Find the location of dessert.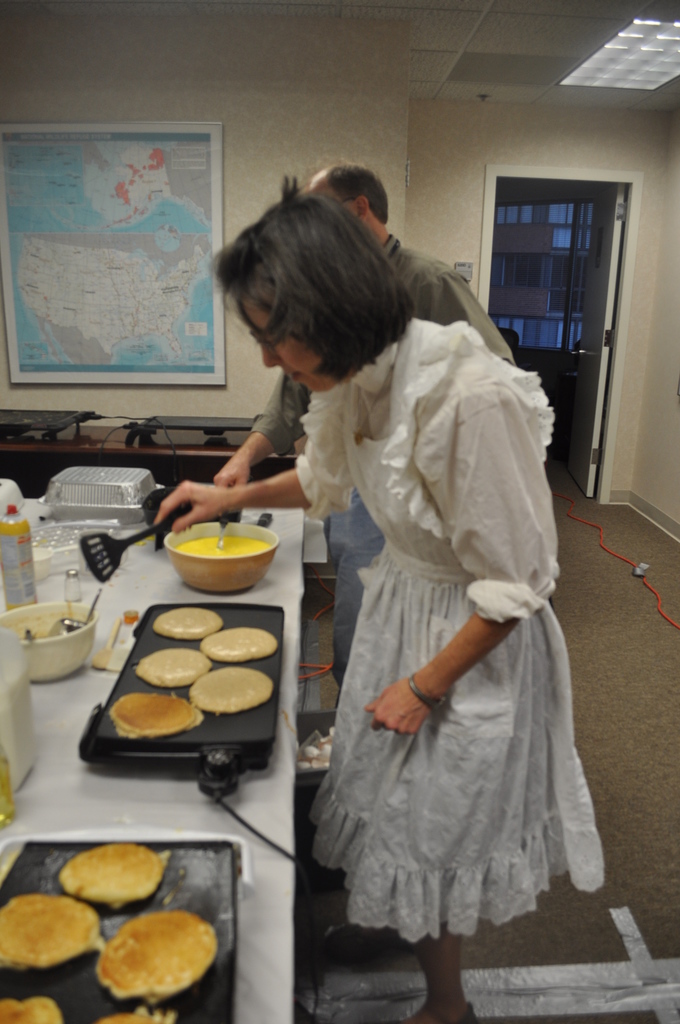
Location: 149/603/217/640.
